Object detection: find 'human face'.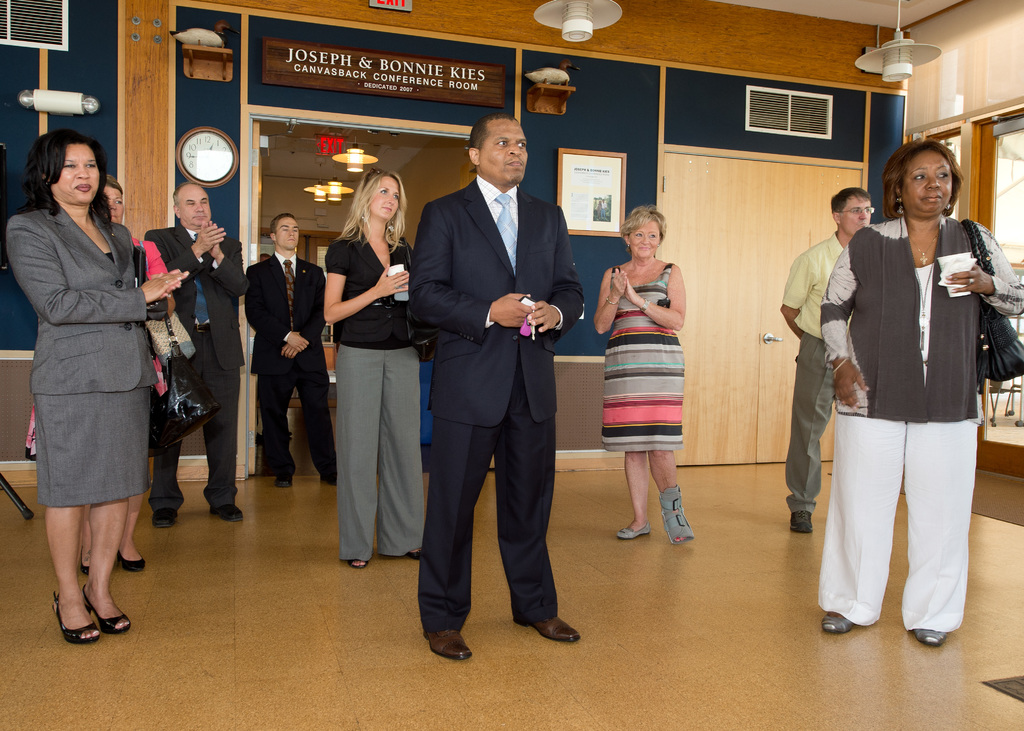
x1=367 y1=175 x2=399 y2=221.
